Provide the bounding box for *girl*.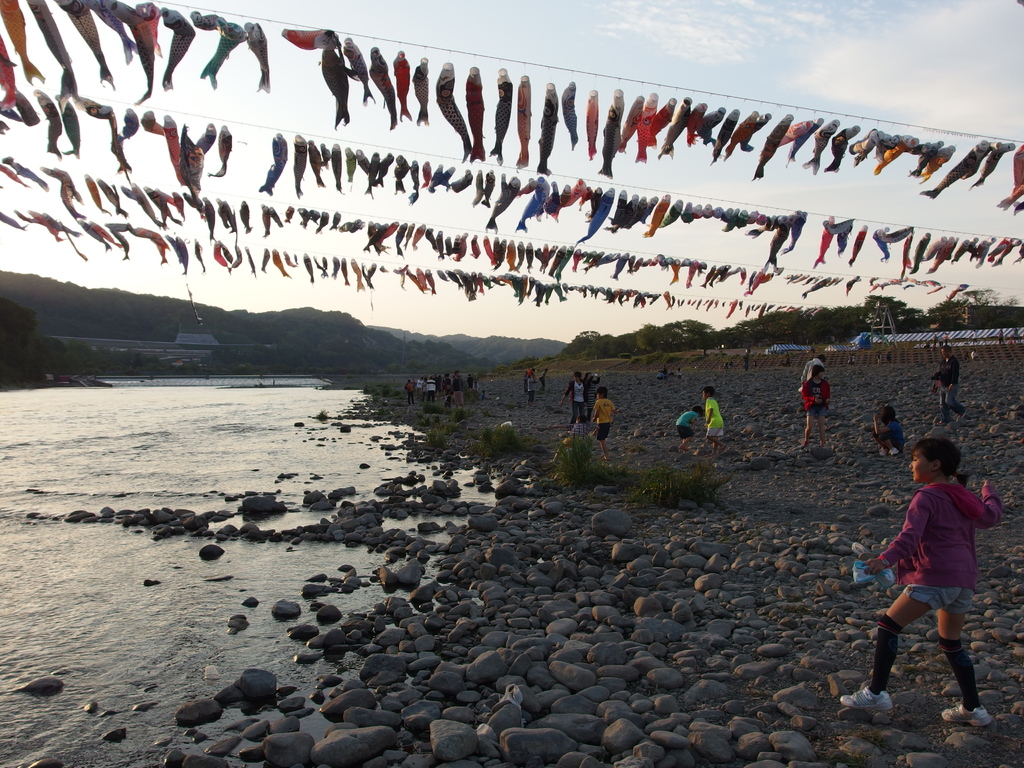
[861, 403, 900, 454].
